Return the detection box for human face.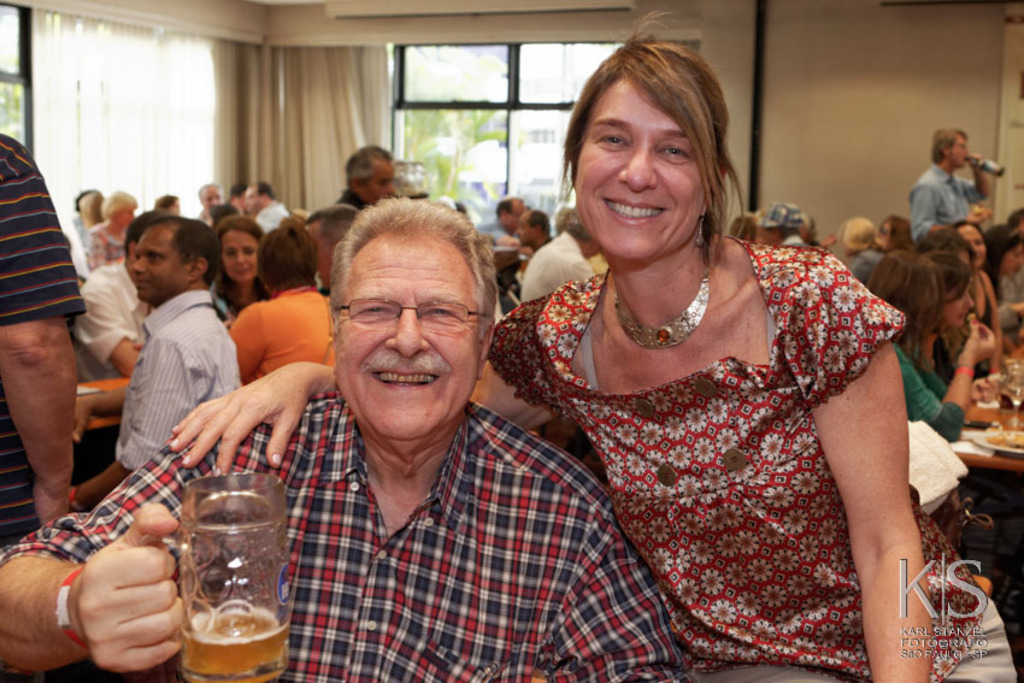
detection(946, 140, 970, 167).
